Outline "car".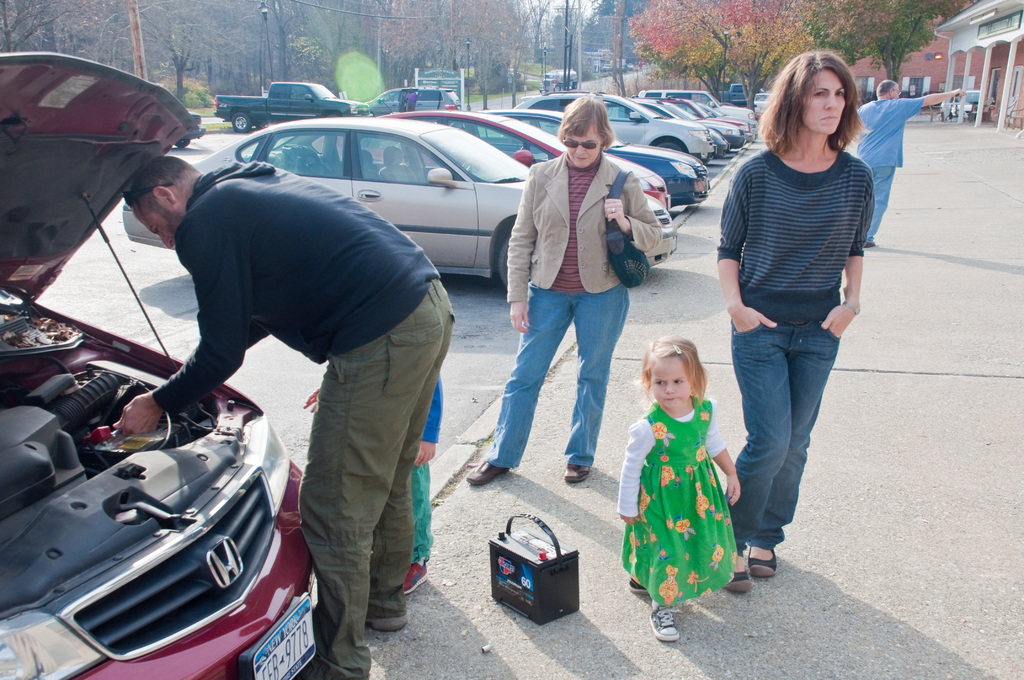
Outline: select_region(938, 89, 993, 119).
